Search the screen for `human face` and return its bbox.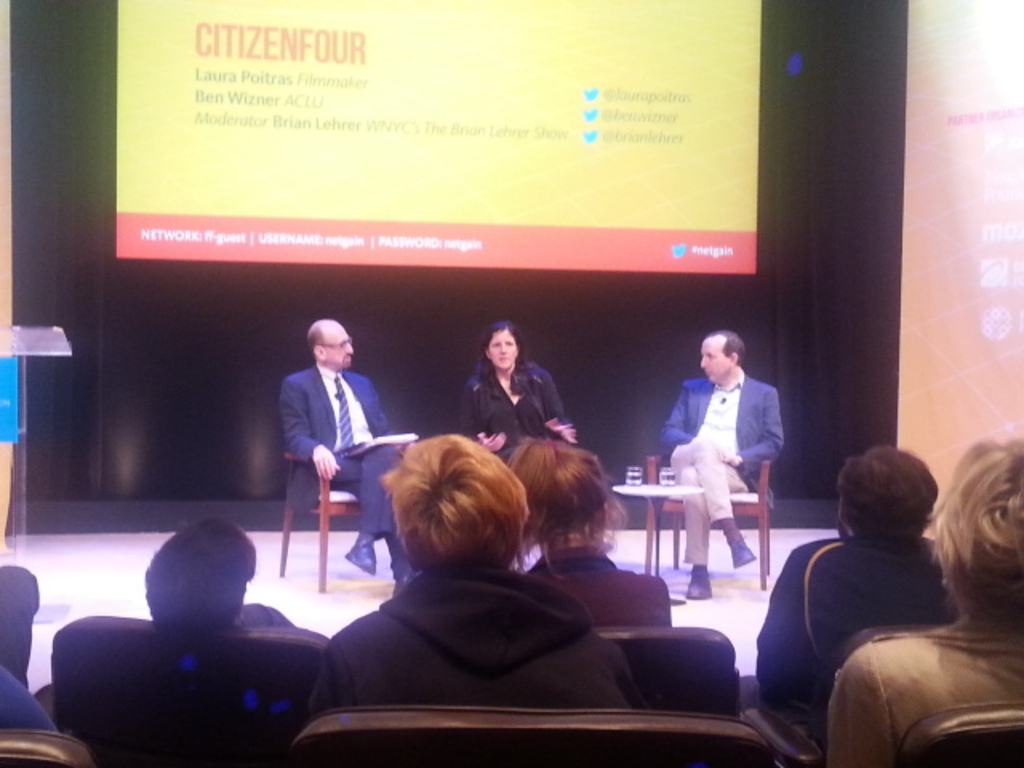
Found: detection(702, 339, 736, 386).
